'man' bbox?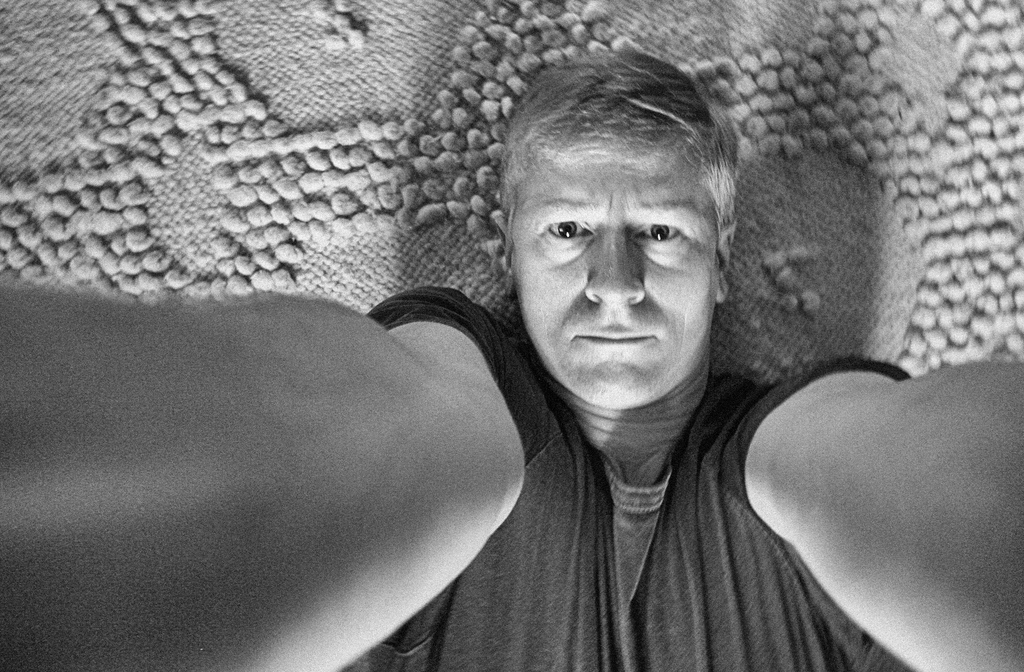
pyautogui.locateOnScreen(0, 51, 1023, 671)
